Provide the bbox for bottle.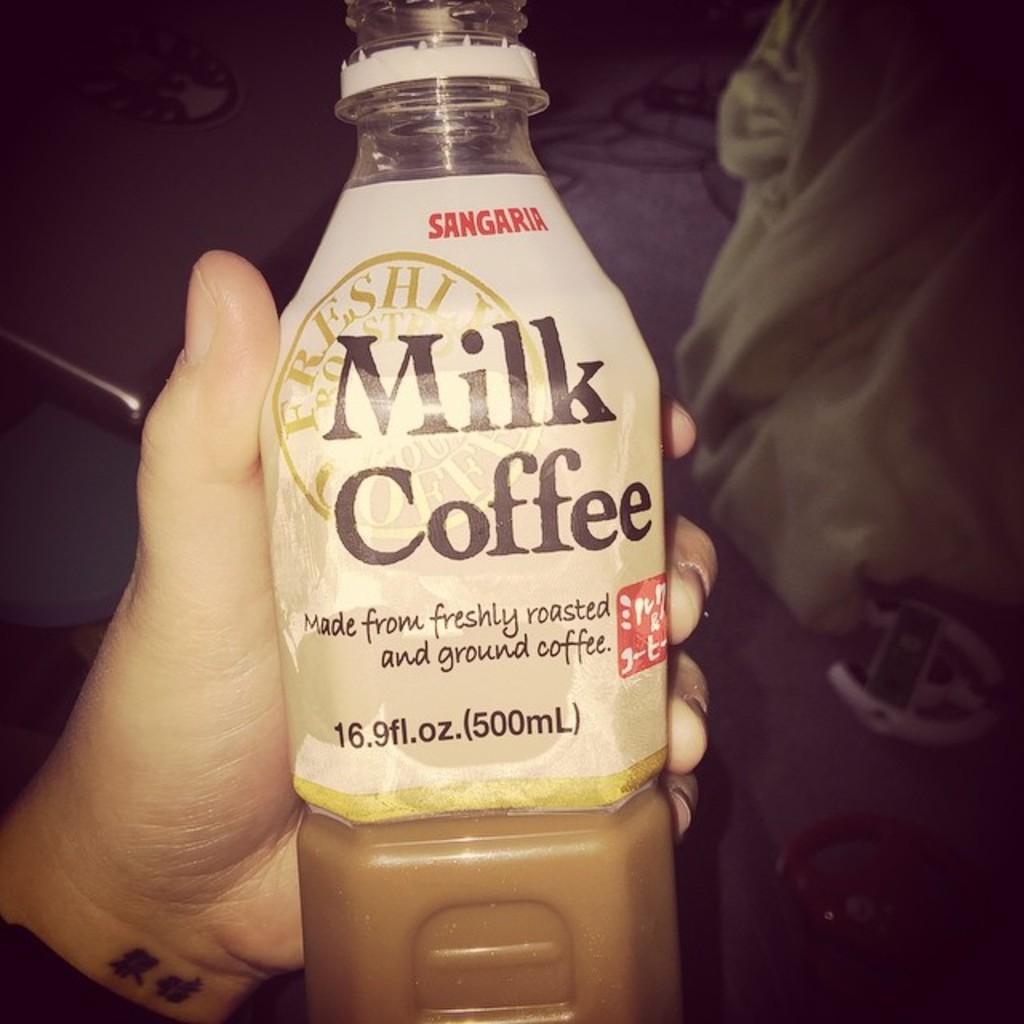
254:0:674:1022.
